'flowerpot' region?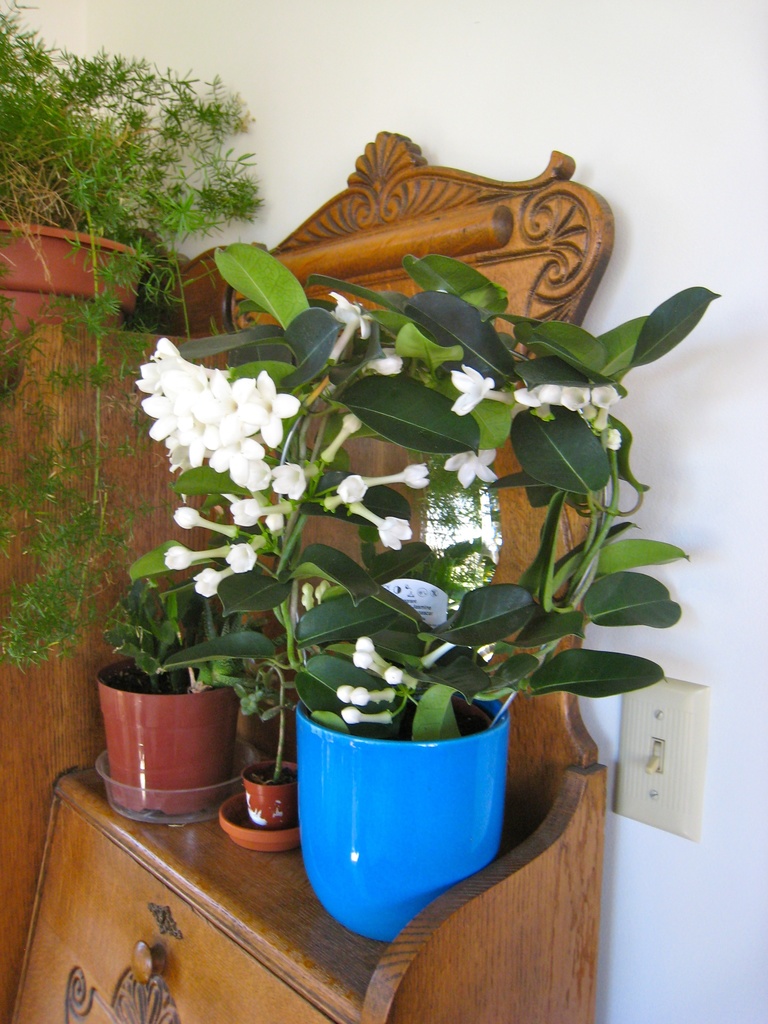
[x1=220, y1=760, x2=298, y2=846]
